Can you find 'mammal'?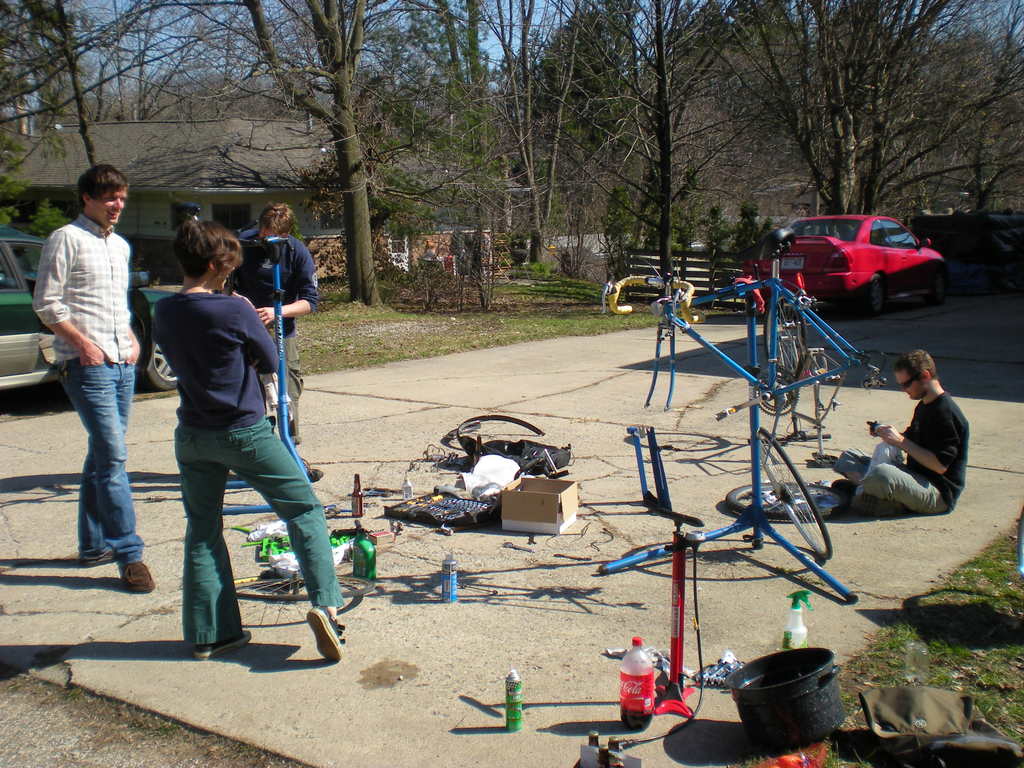
Yes, bounding box: (829,348,971,516).
